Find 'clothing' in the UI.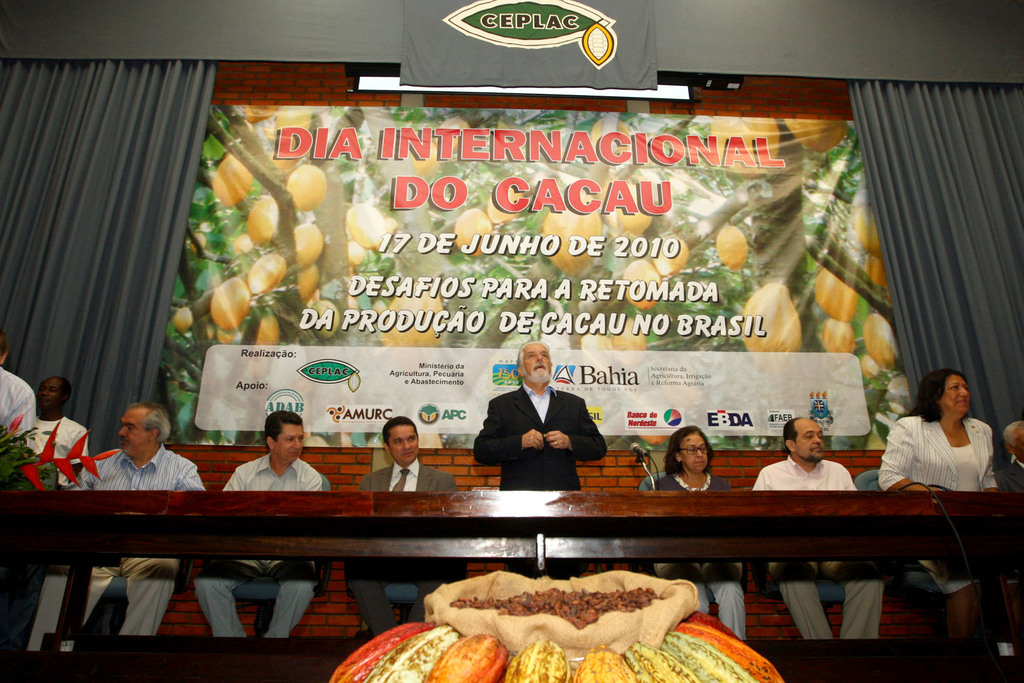
UI element at crop(26, 443, 221, 652).
